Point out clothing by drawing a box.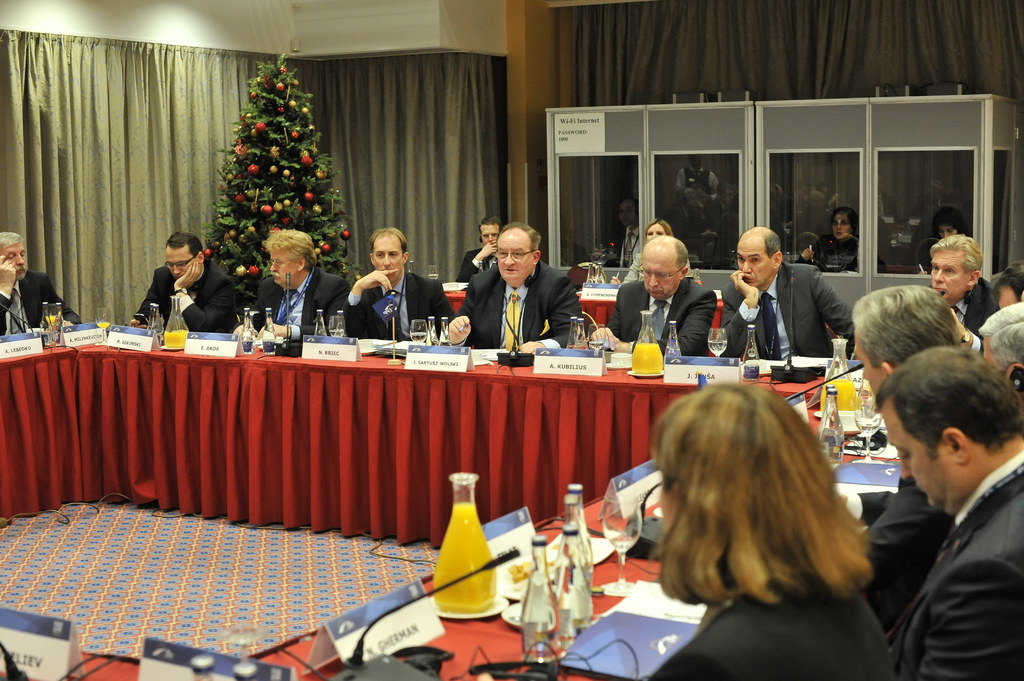
249:260:355:345.
